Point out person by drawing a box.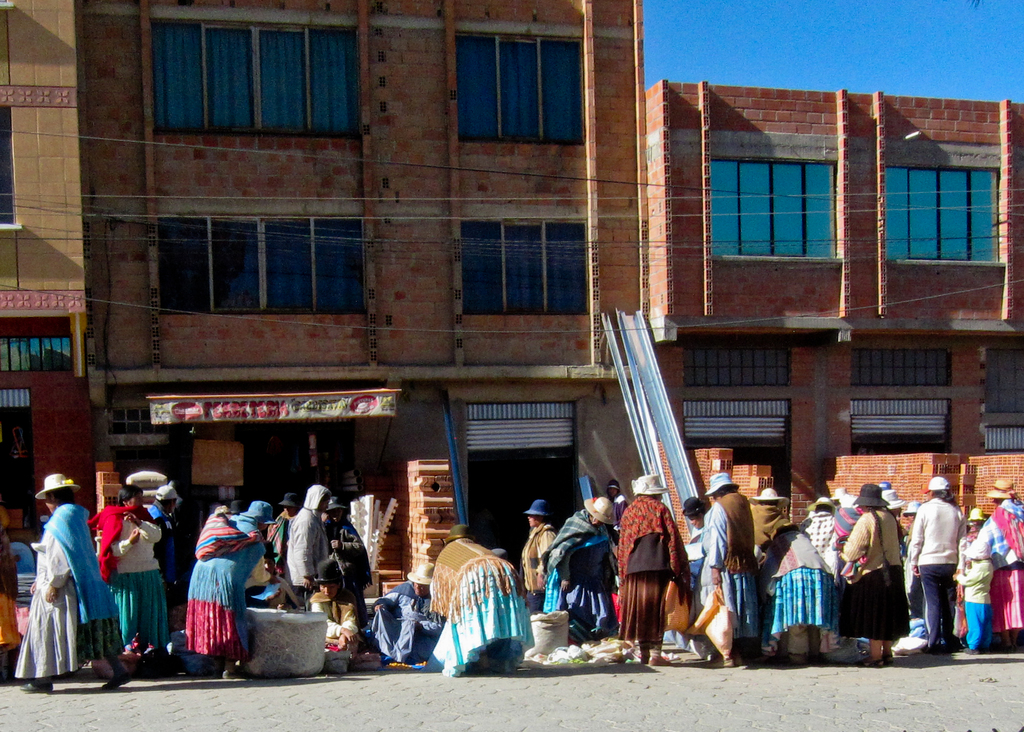
region(956, 505, 991, 652).
